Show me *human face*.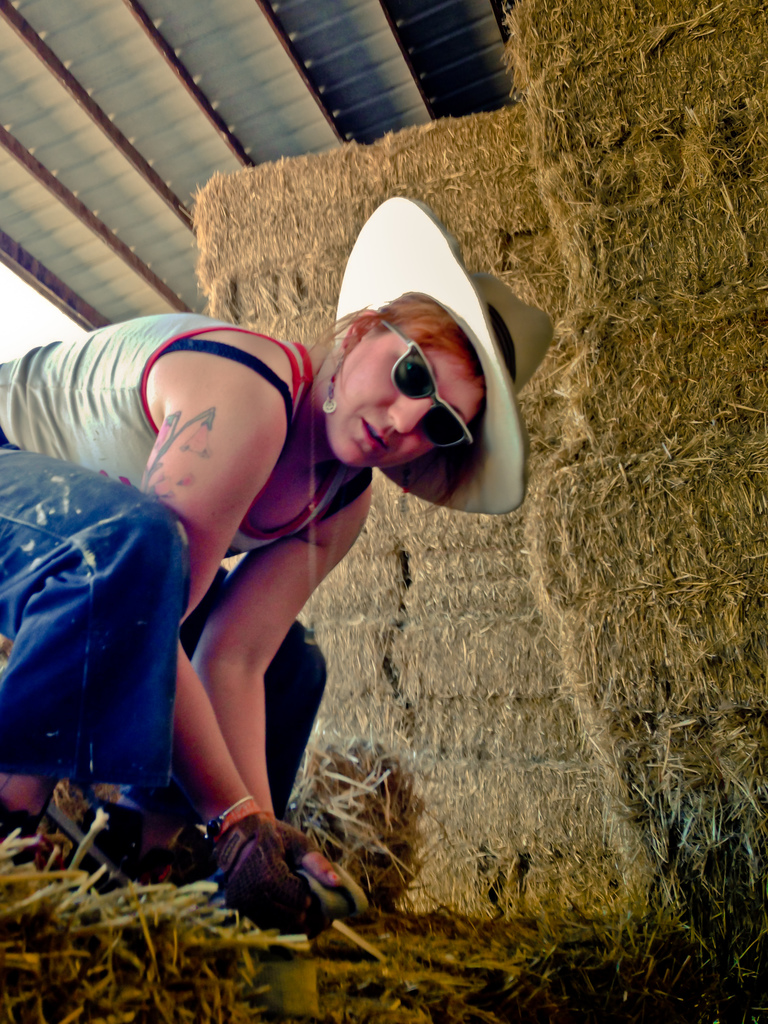
*human face* is here: rect(325, 325, 477, 470).
